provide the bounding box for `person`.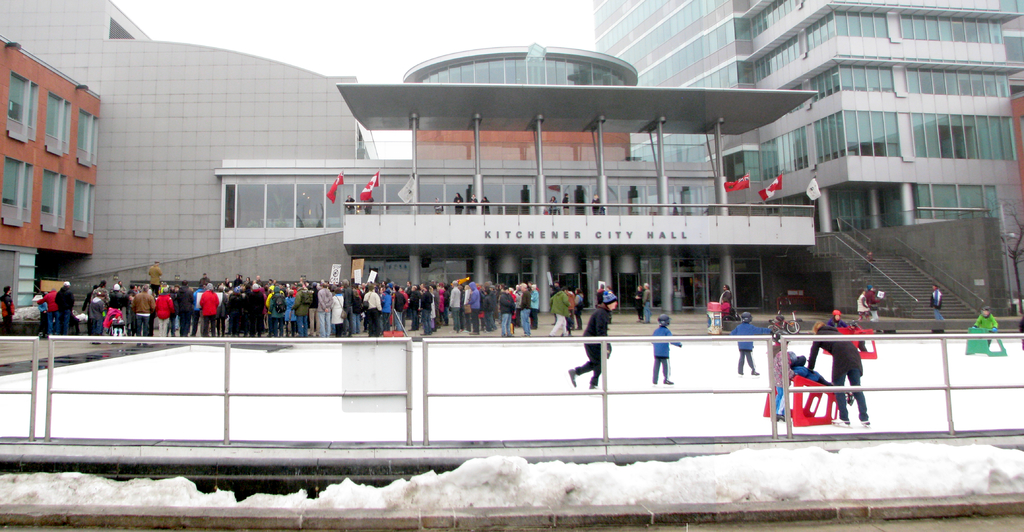
detection(636, 287, 644, 322).
